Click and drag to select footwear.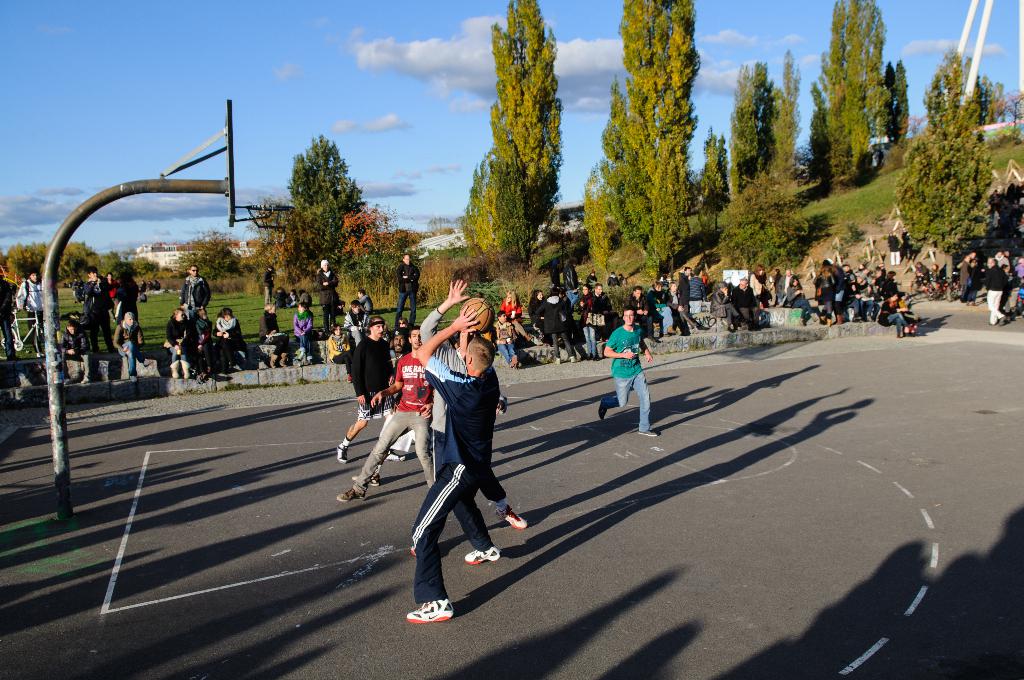
Selection: box=[740, 317, 747, 321].
